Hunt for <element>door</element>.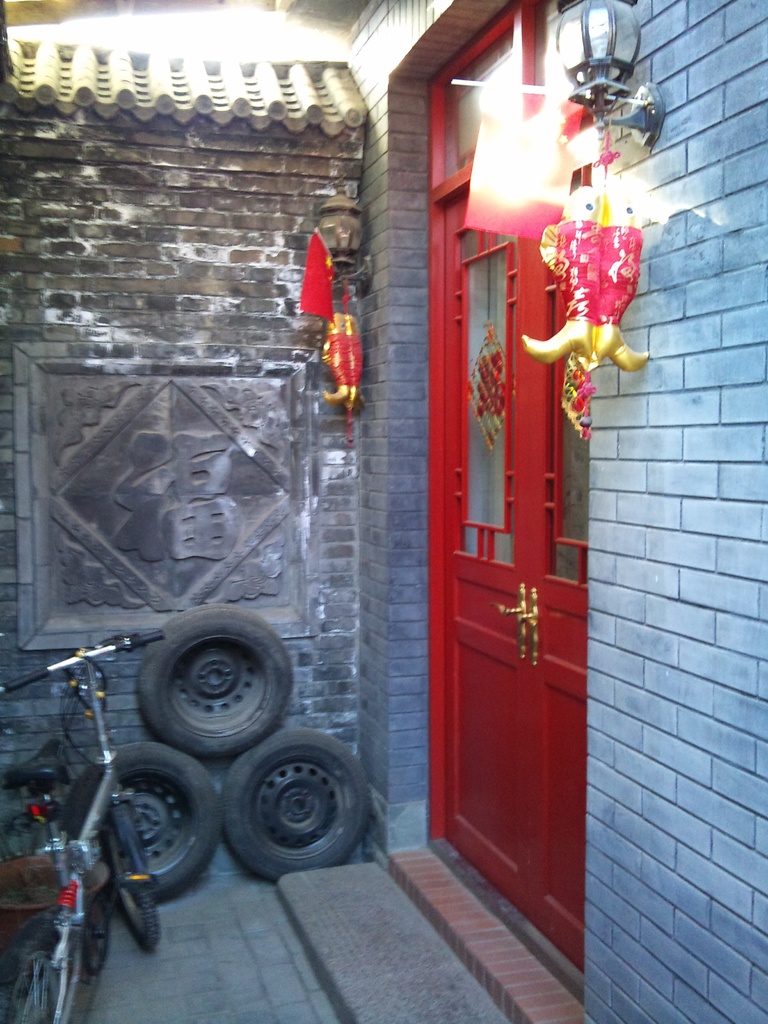
Hunted down at [x1=424, y1=87, x2=609, y2=928].
